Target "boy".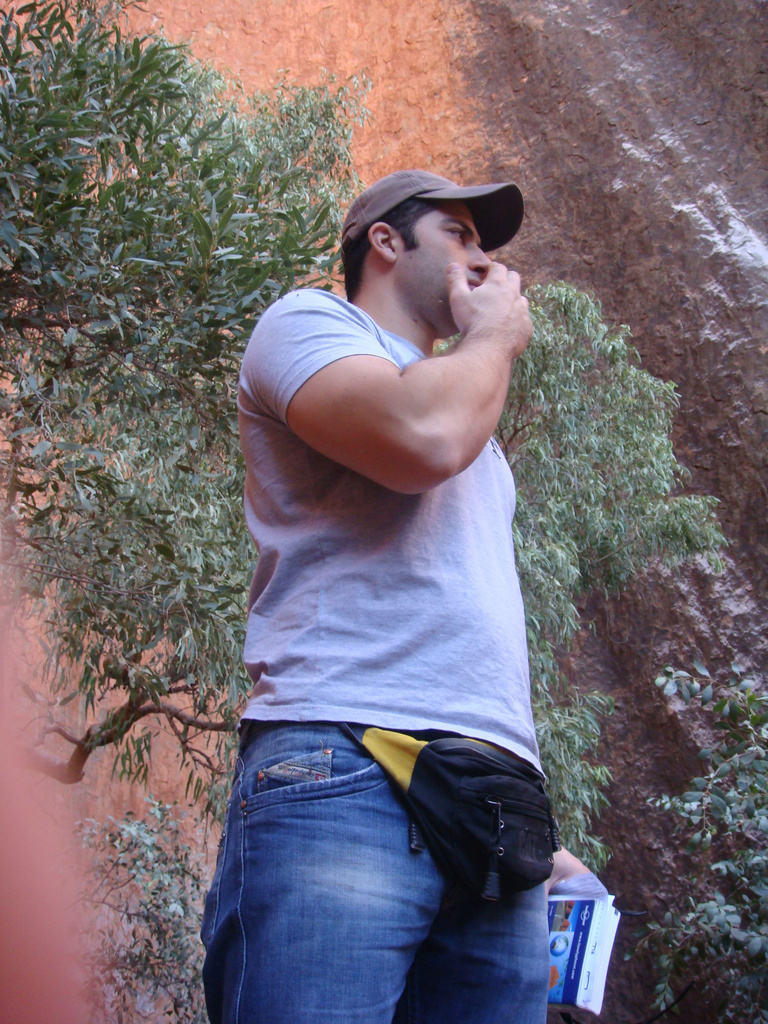
Target region: BBox(198, 166, 545, 1023).
